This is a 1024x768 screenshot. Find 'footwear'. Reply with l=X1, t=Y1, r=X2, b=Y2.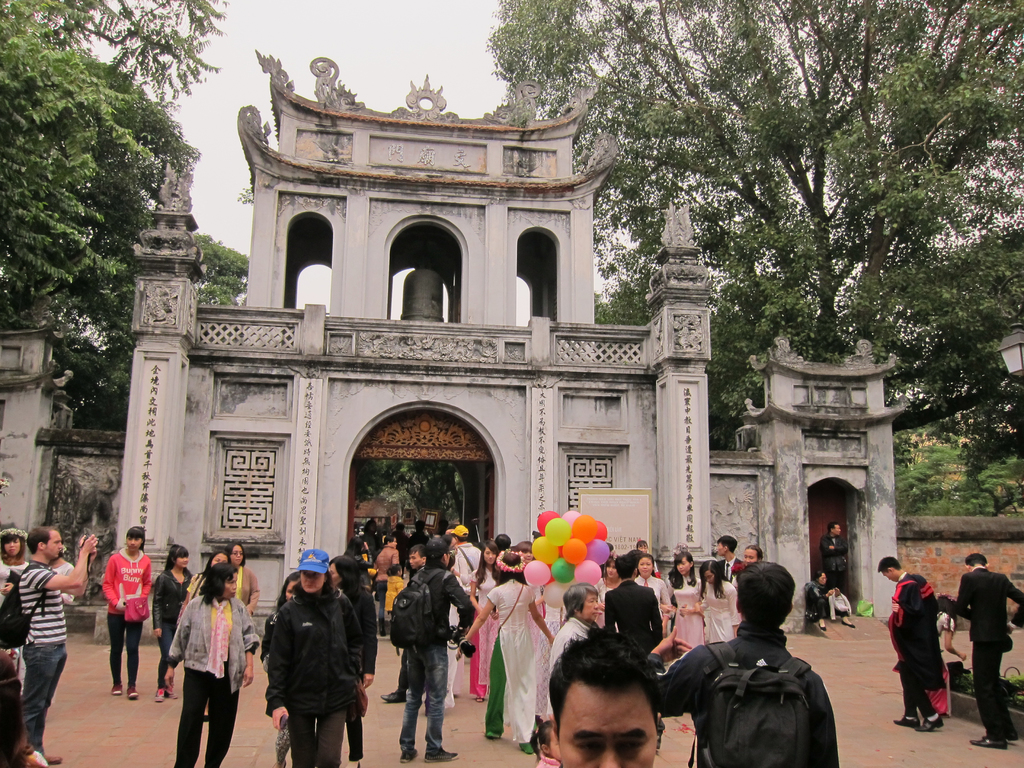
l=397, t=749, r=419, b=767.
